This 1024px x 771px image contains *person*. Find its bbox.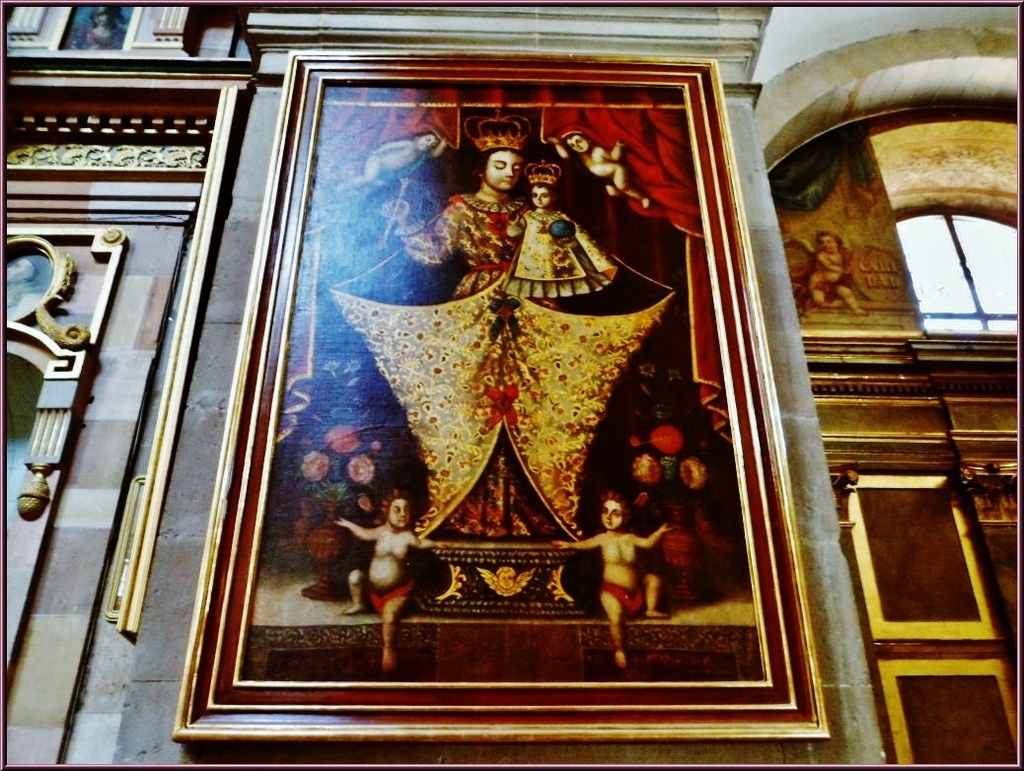
x1=503 y1=182 x2=618 y2=297.
